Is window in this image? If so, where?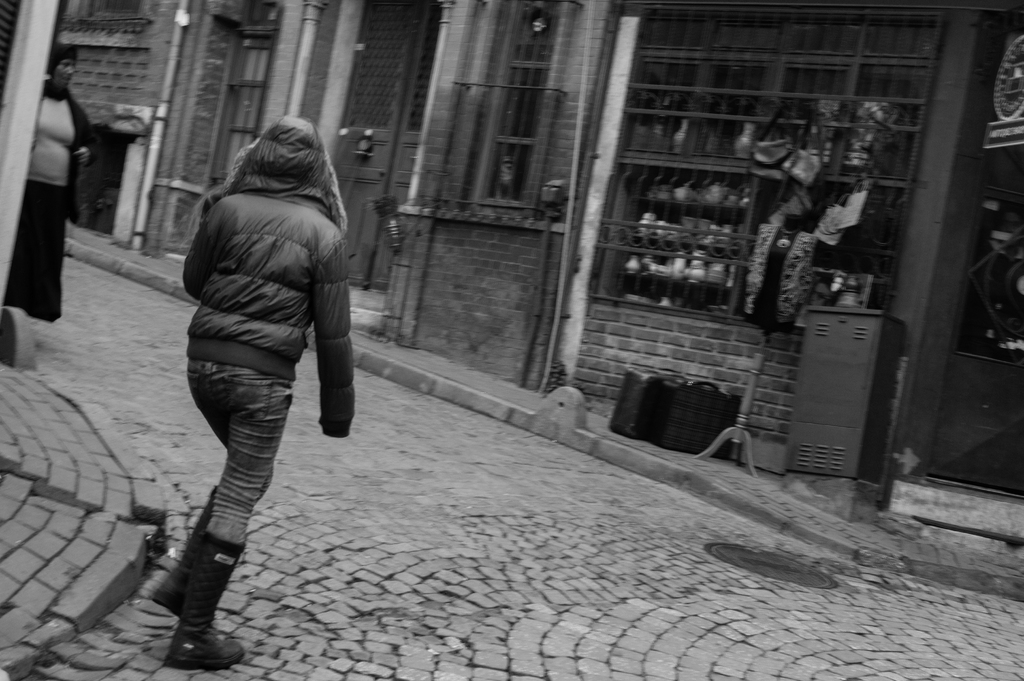
Yes, at <region>486, 0, 548, 215</region>.
